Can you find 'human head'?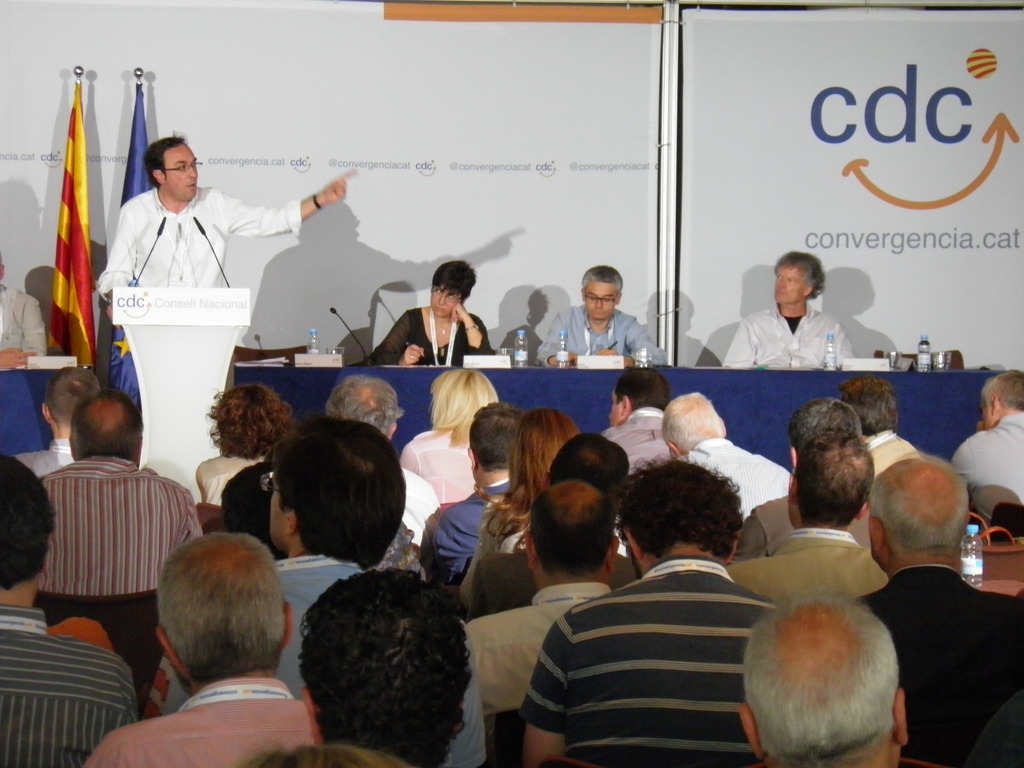
Yes, bounding box: 260 419 409 568.
